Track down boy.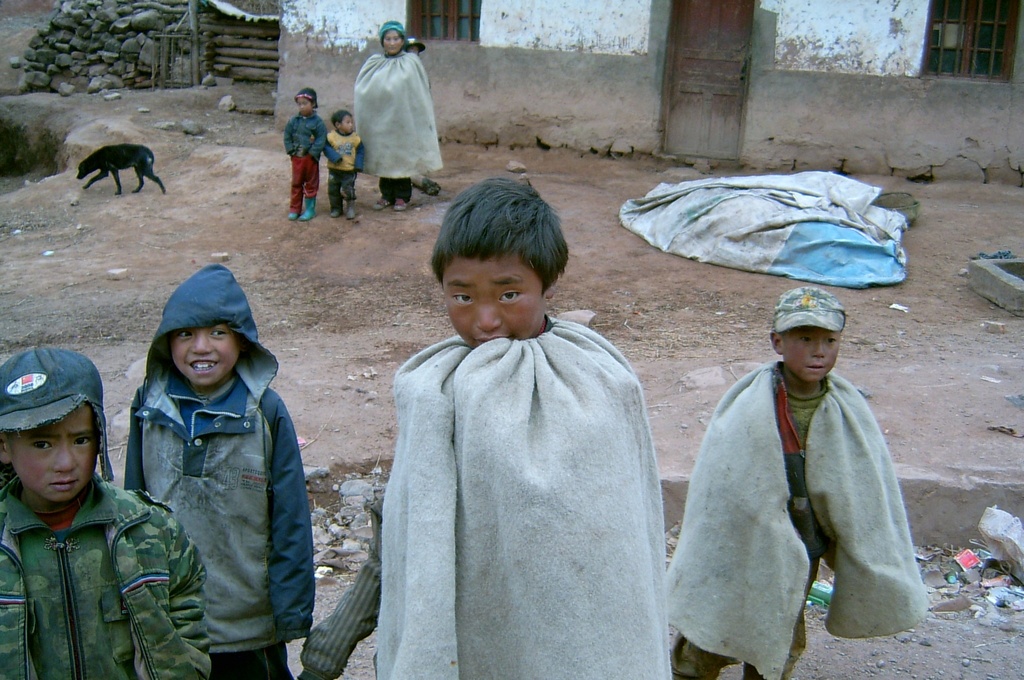
Tracked to BBox(0, 346, 210, 679).
